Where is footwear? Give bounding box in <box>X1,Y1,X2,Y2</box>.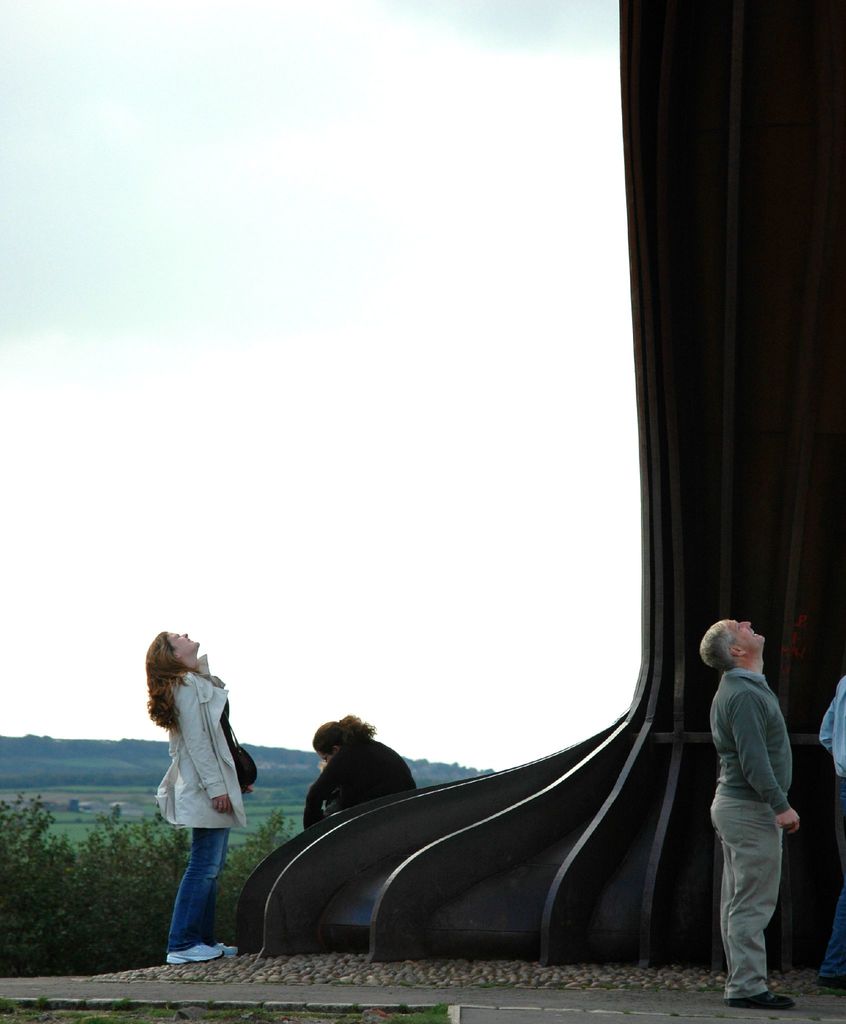
<box>727,989,795,1008</box>.
